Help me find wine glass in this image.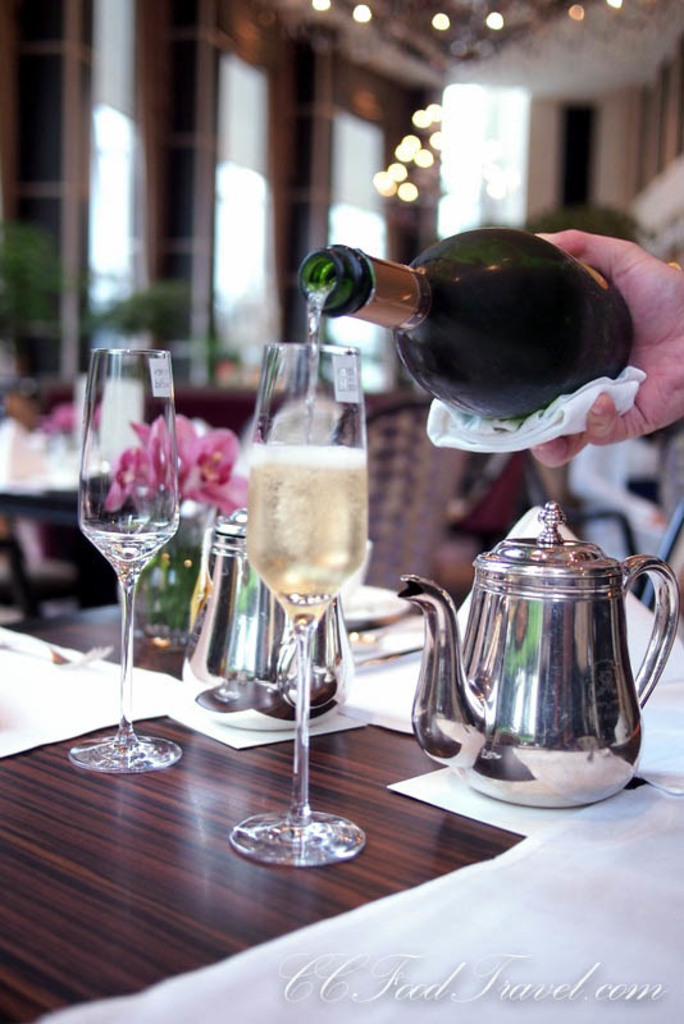
Found it: (67, 346, 182, 773).
